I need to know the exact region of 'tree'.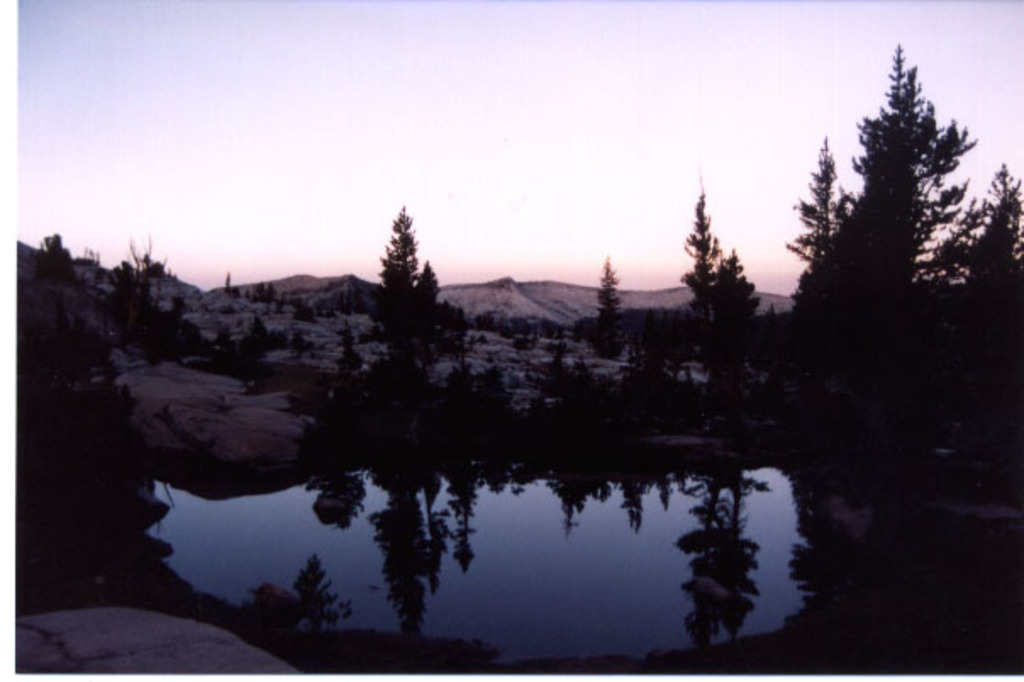
Region: region(675, 171, 729, 341).
